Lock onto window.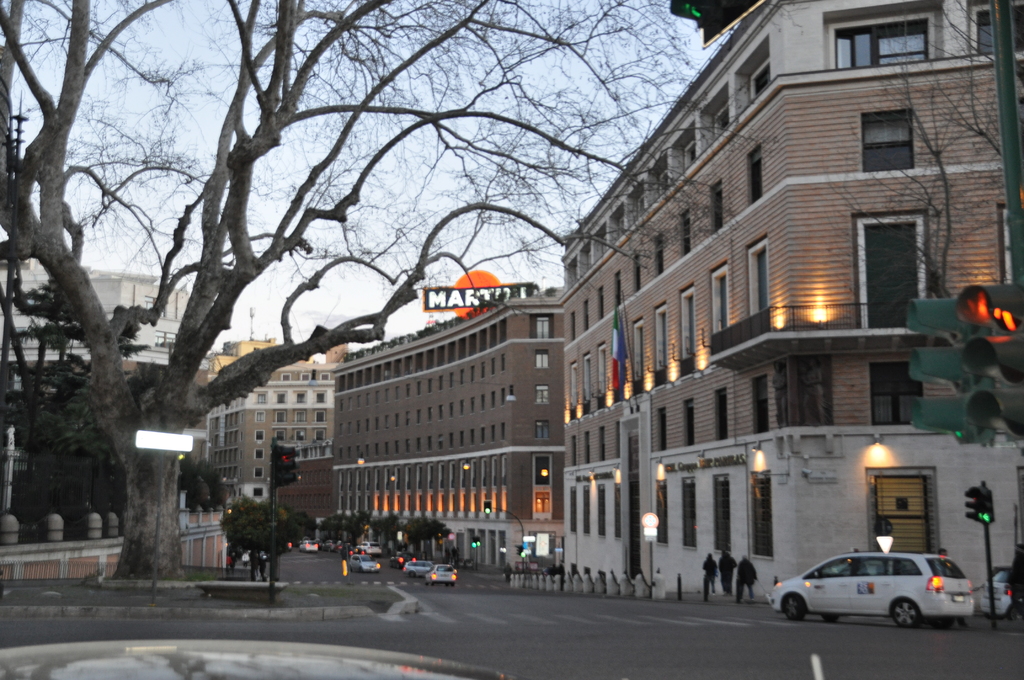
Locked: 972/0/1023/59.
